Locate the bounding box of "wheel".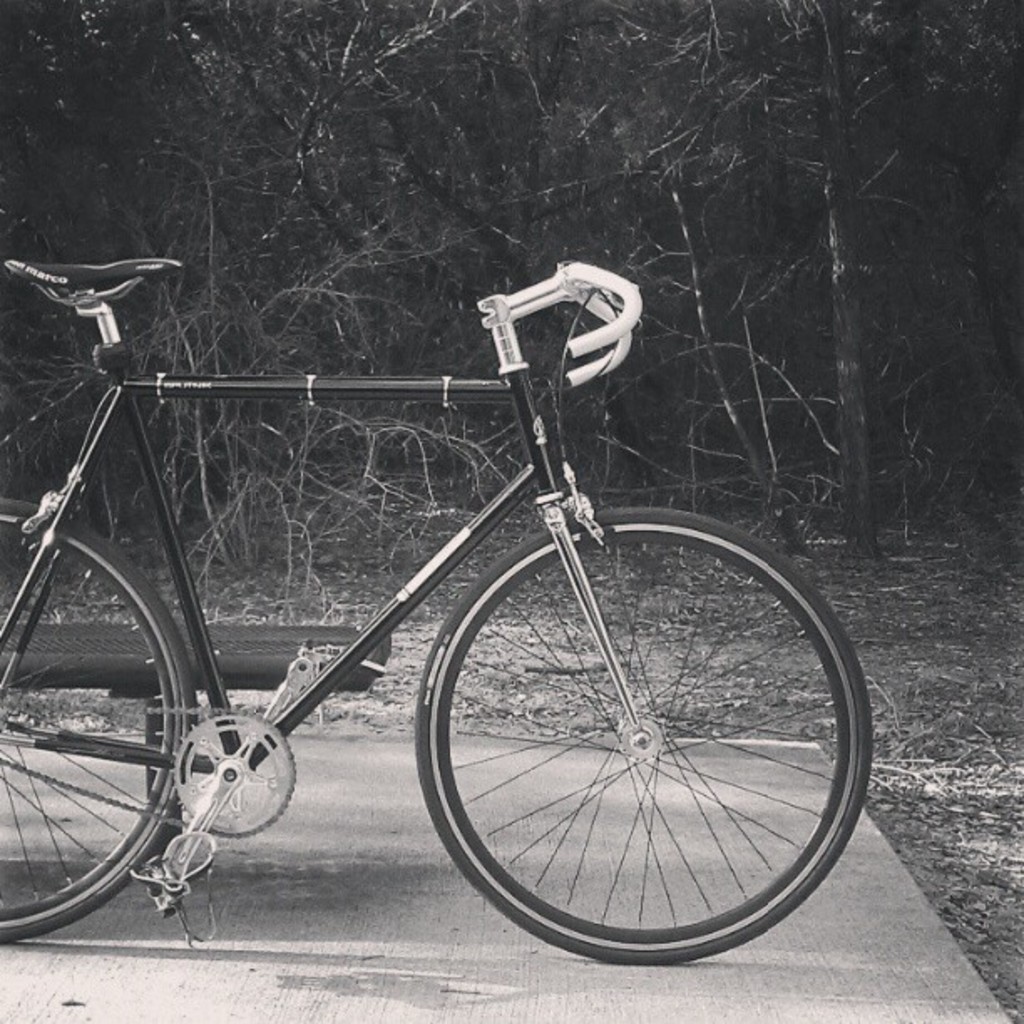
Bounding box: [407,504,855,962].
